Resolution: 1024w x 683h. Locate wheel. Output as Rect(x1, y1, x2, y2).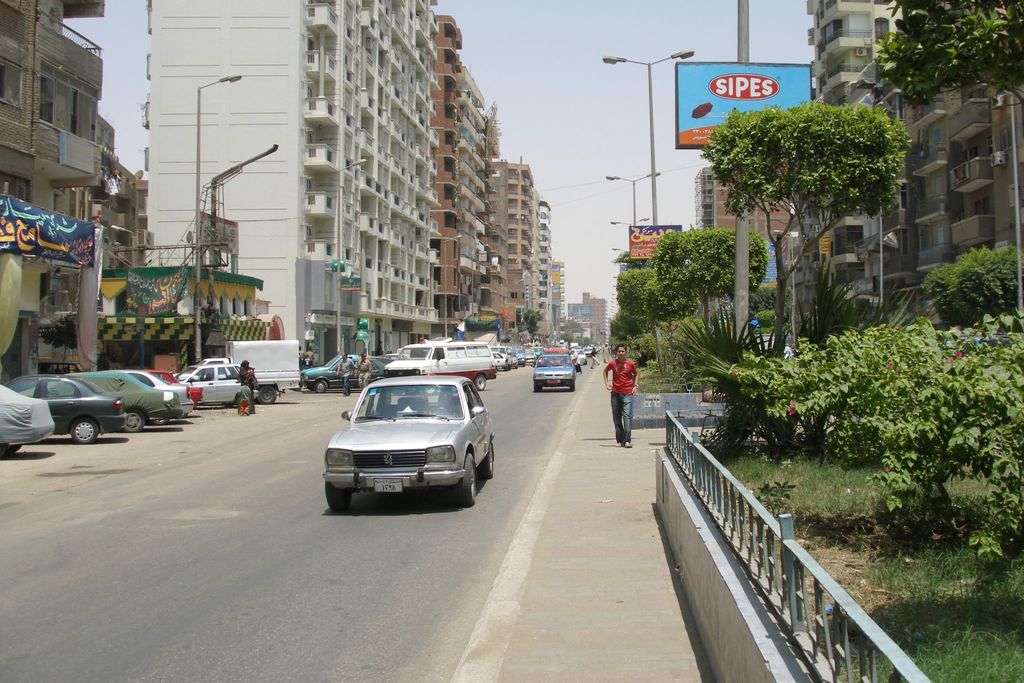
Rect(257, 383, 276, 403).
